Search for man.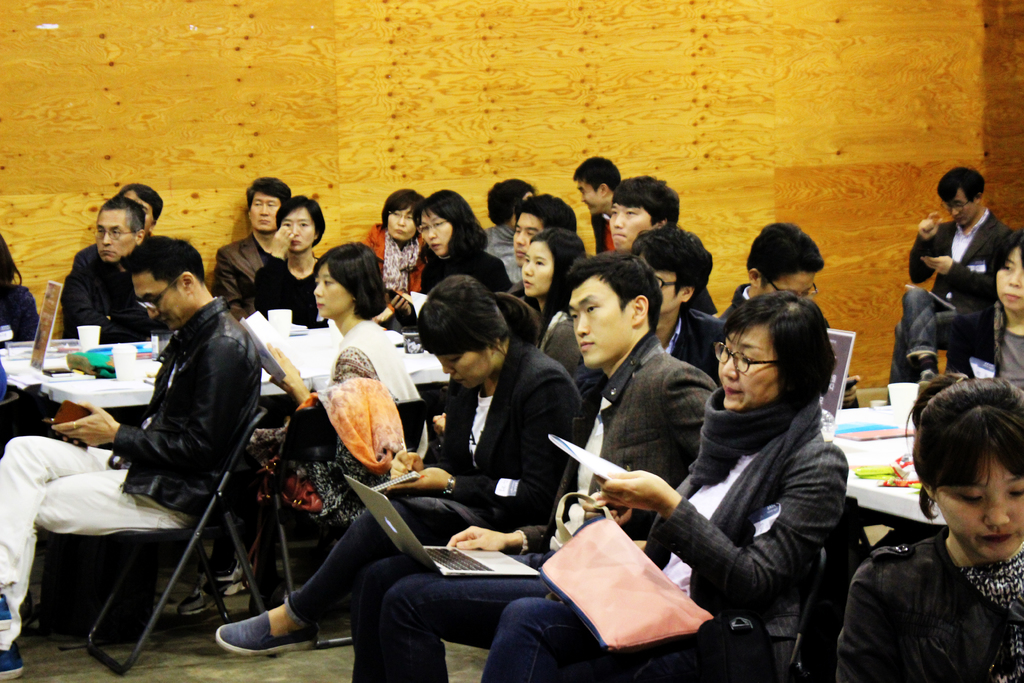
Found at [left=883, top=165, right=1023, bottom=399].
